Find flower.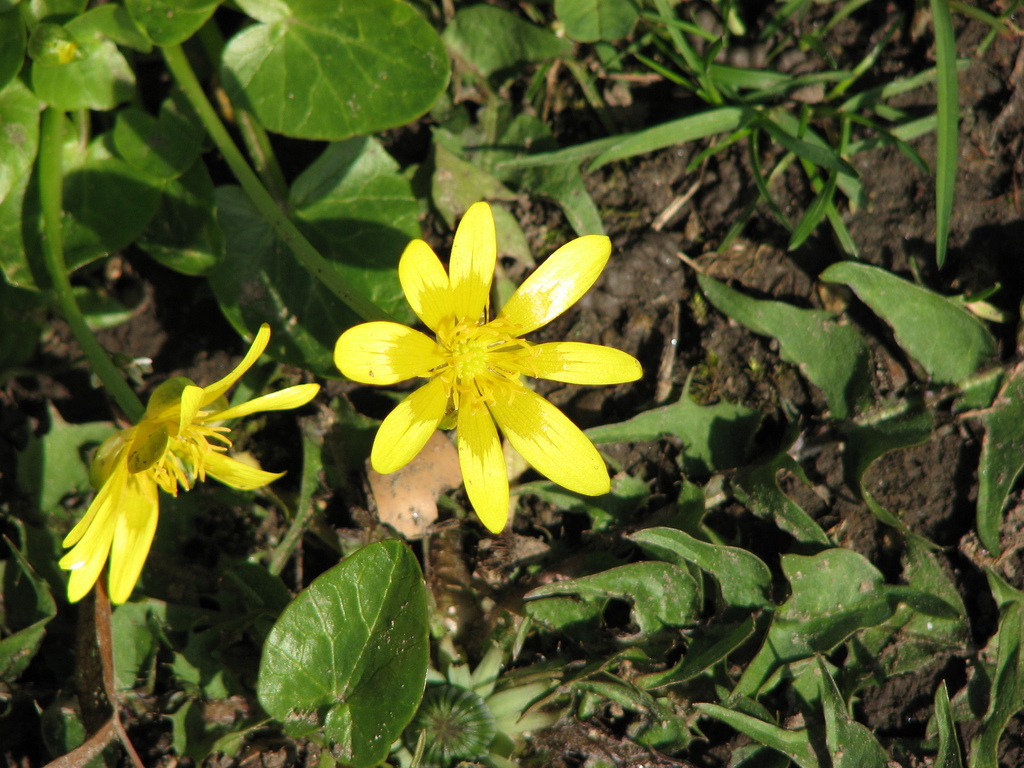
box=[40, 319, 325, 604].
